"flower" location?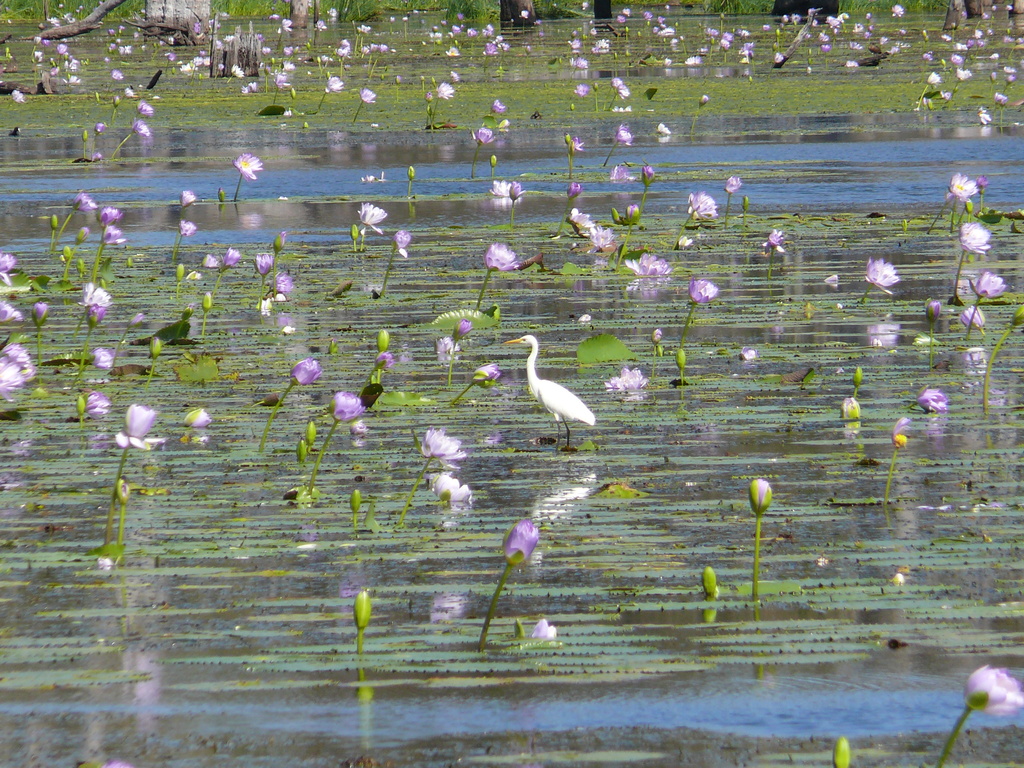
locate(650, 325, 663, 344)
